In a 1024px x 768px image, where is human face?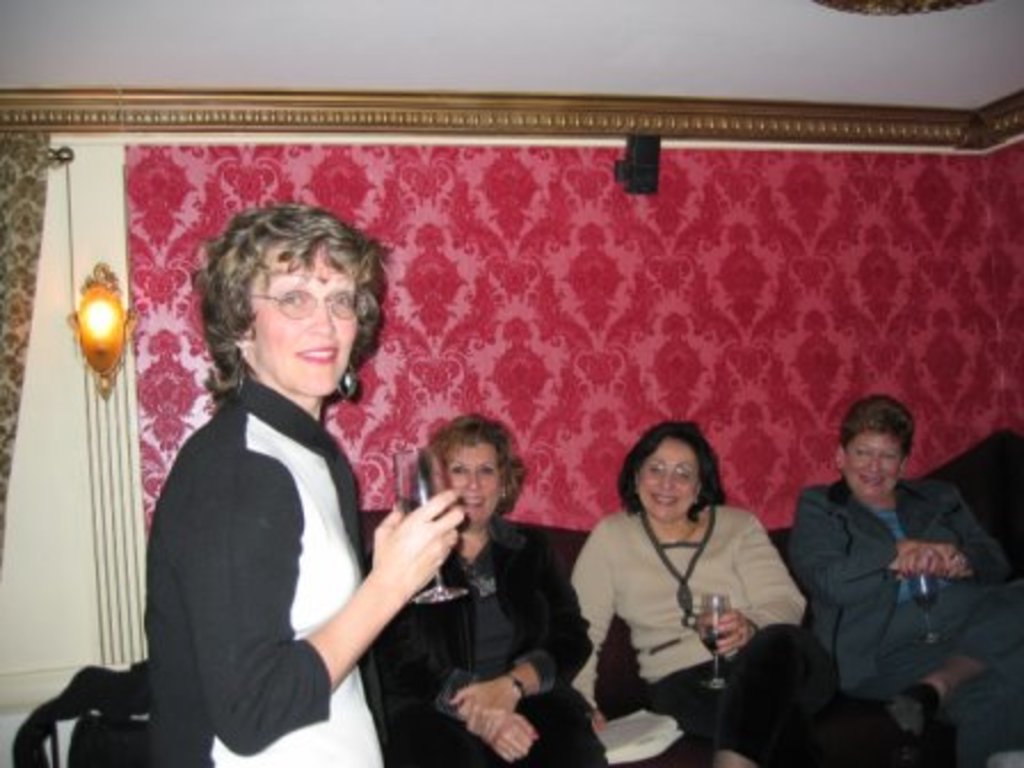
crop(843, 427, 905, 501).
